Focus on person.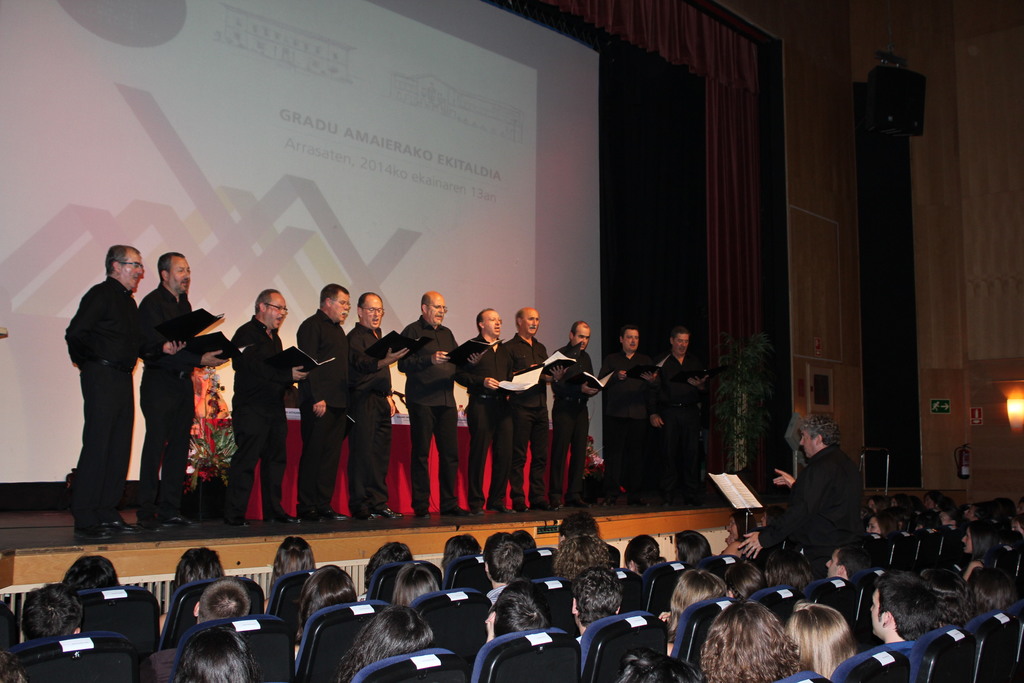
Focused at select_region(67, 240, 194, 537).
